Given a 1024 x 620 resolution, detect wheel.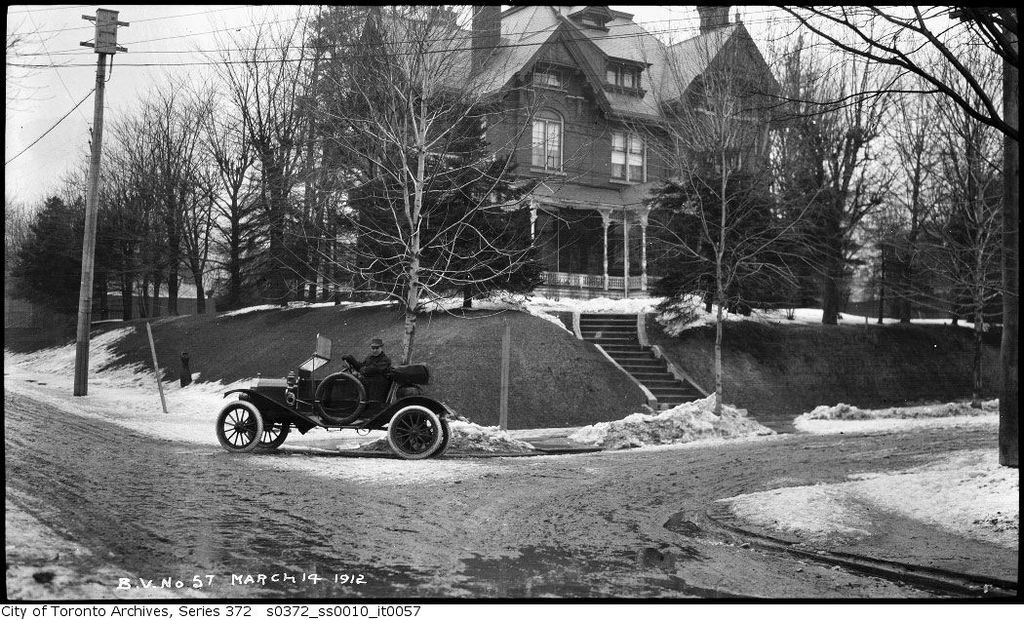
(388, 405, 442, 460).
